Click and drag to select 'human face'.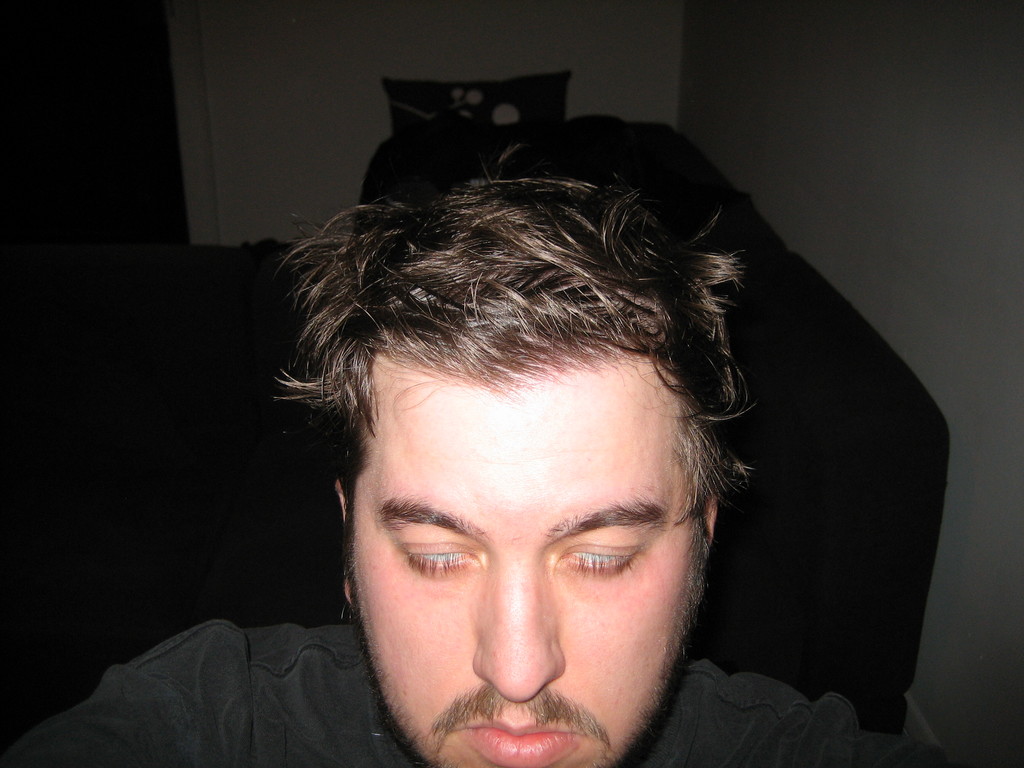
Selection: x1=341 y1=367 x2=701 y2=767.
